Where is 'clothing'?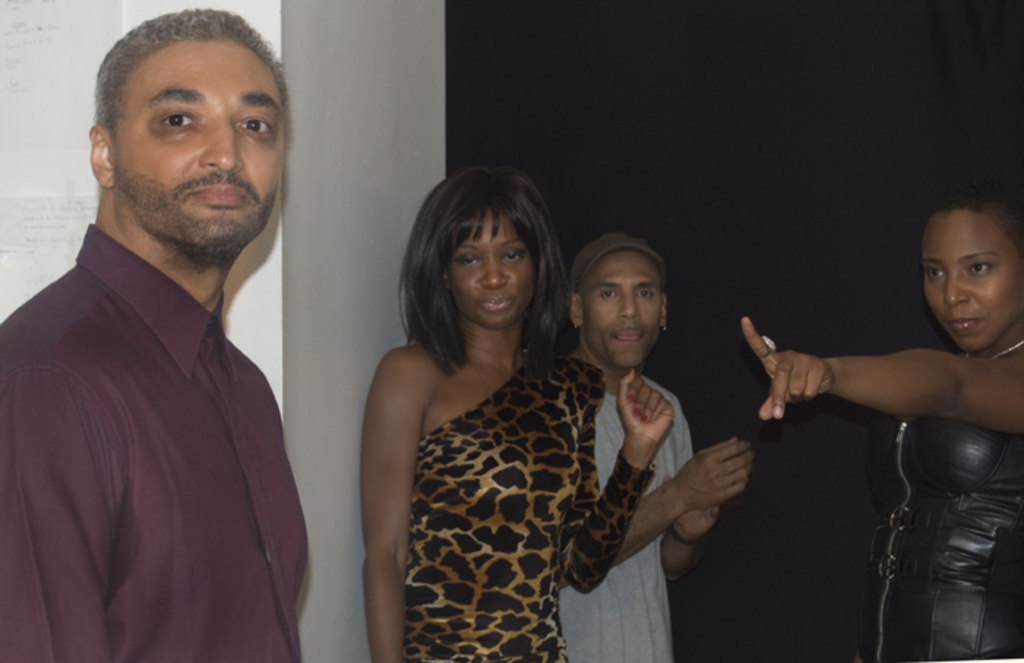
select_region(549, 373, 693, 660).
